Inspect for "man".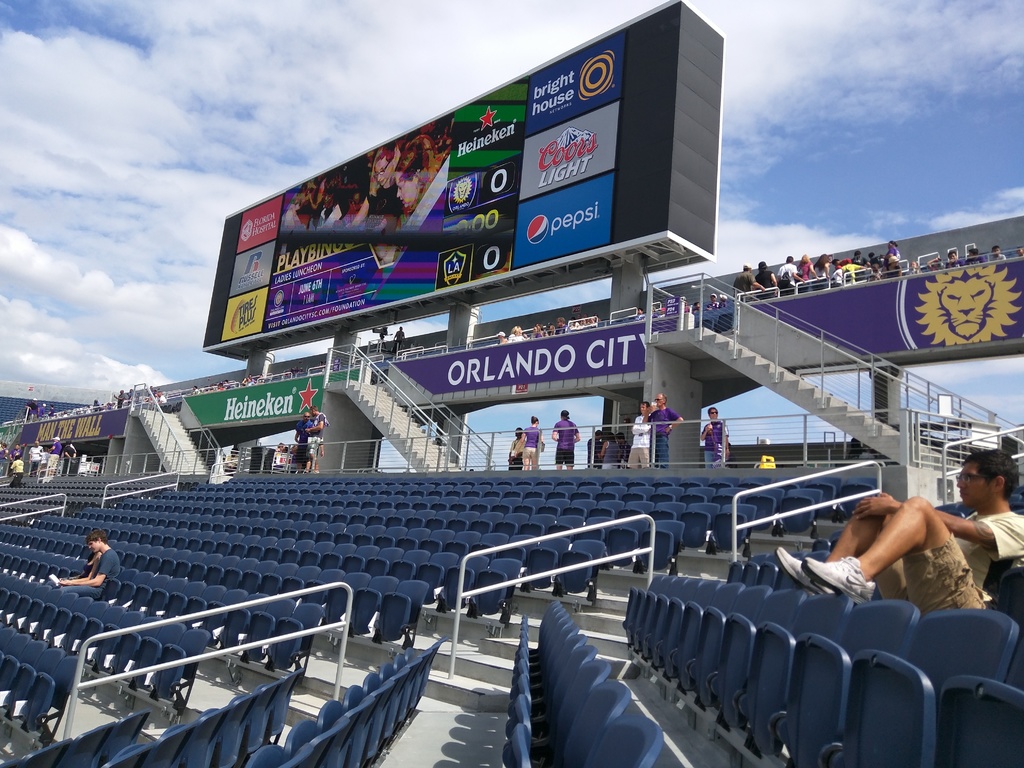
Inspection: box(56, 529, 122, 595).
